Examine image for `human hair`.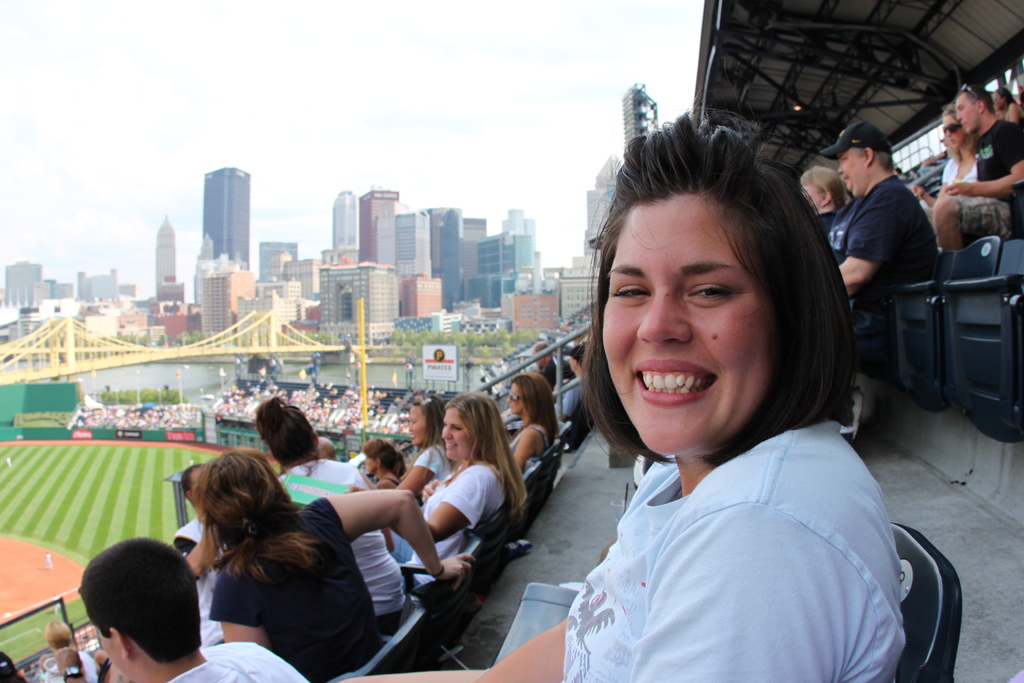
Examination result: <box>78,537,203,662</box>.
